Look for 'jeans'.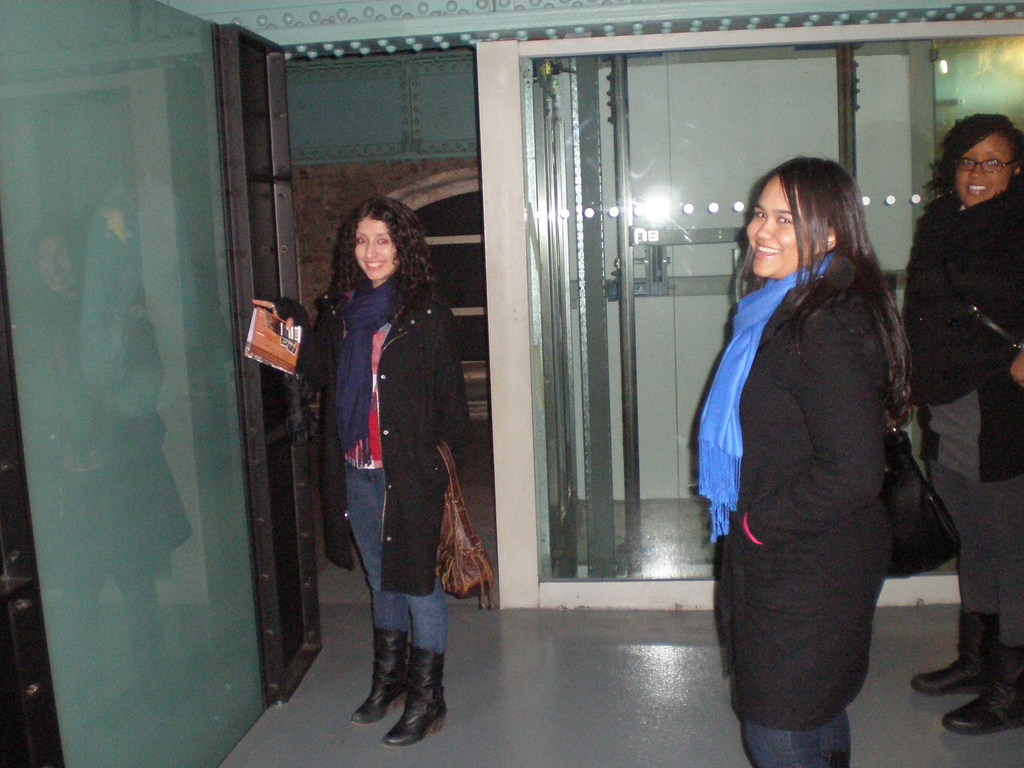
Found: (346, 455, 446, 652).
